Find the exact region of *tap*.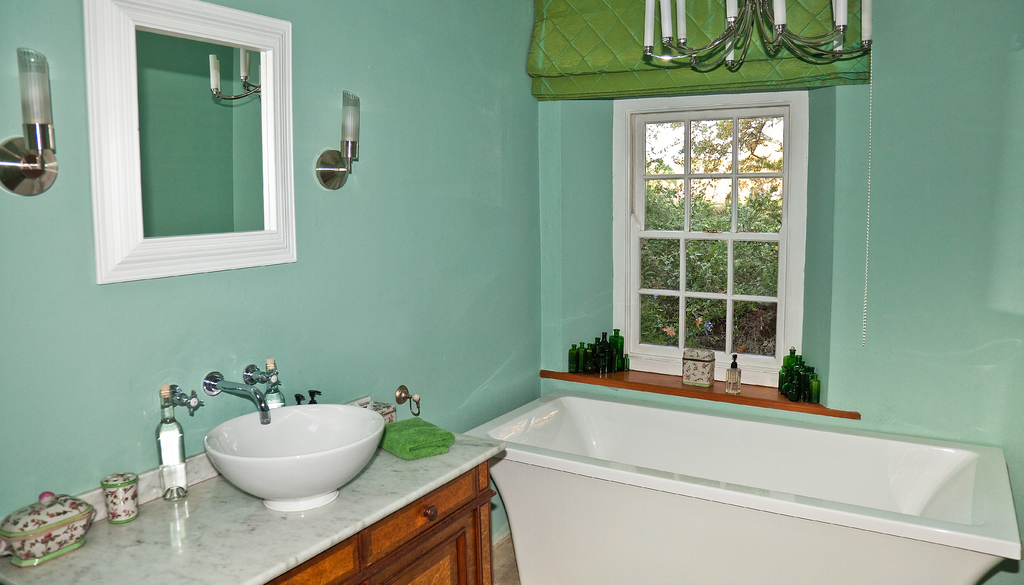
Exact region: BBox(198, 369, 268, 422).
